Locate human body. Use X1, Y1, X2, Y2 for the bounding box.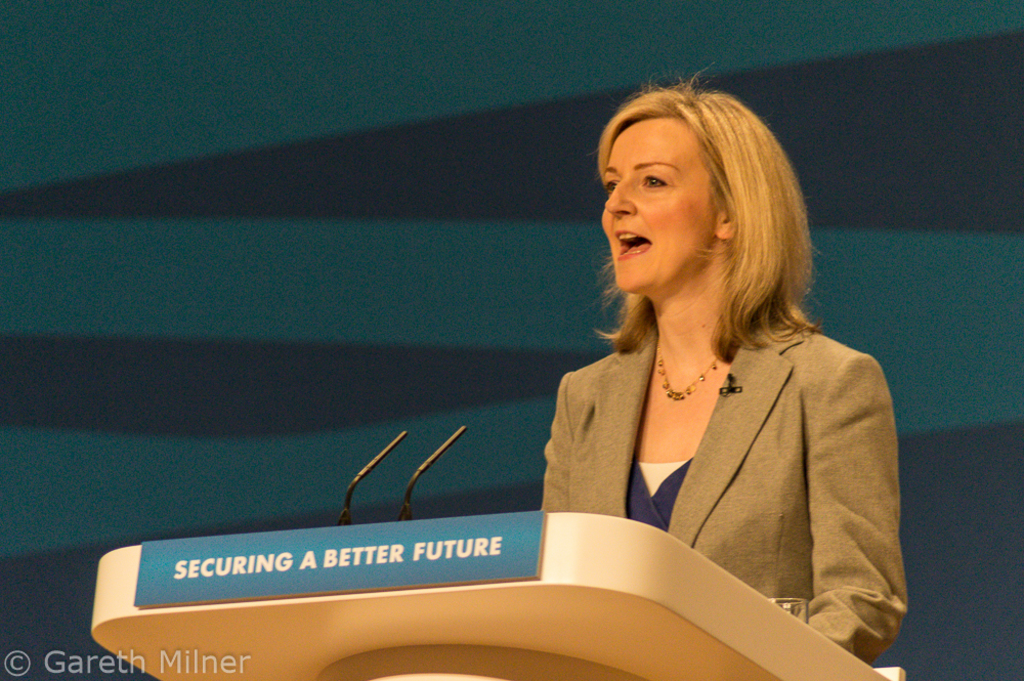
459, 121, 880, 680.
